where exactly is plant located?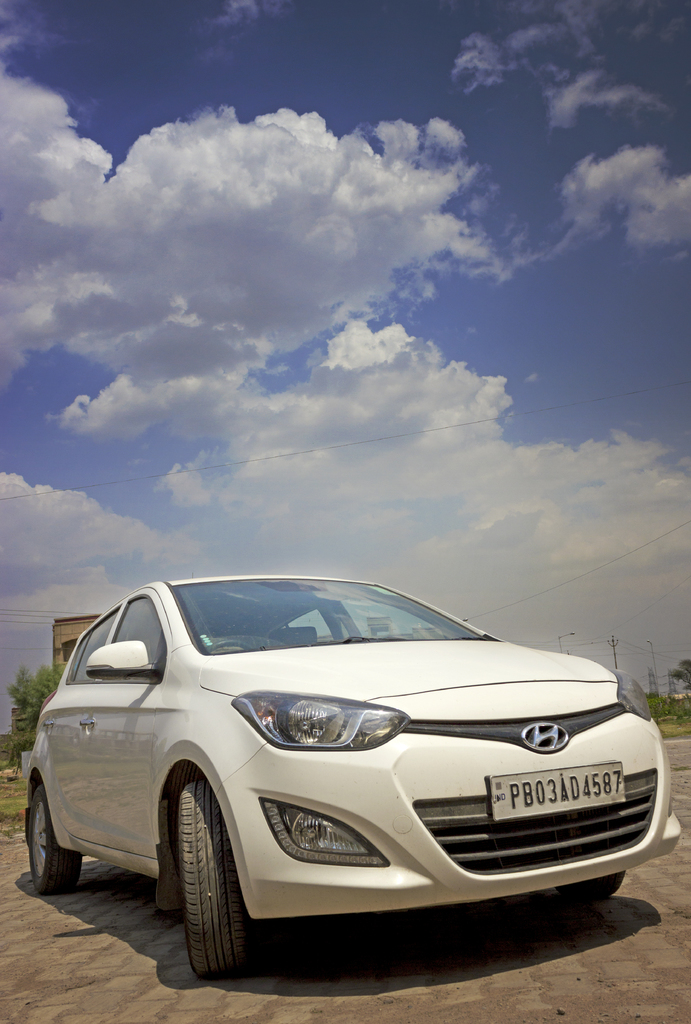
Its bounding box is (x1=0, y1=673, x2=73, y2=772).
